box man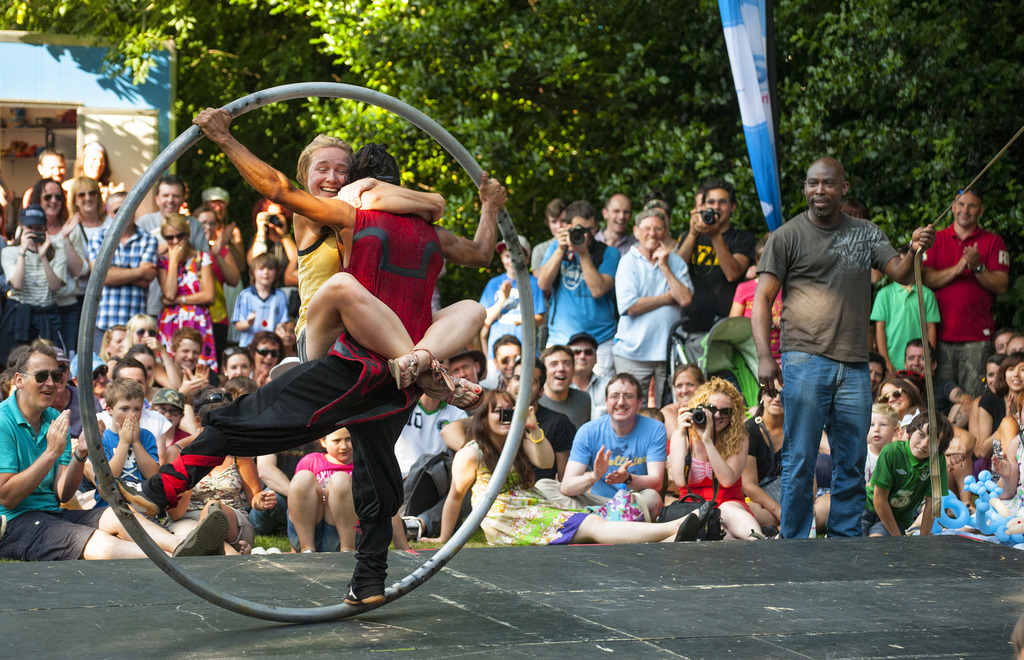
locate(915, 185, 1010, 411)
